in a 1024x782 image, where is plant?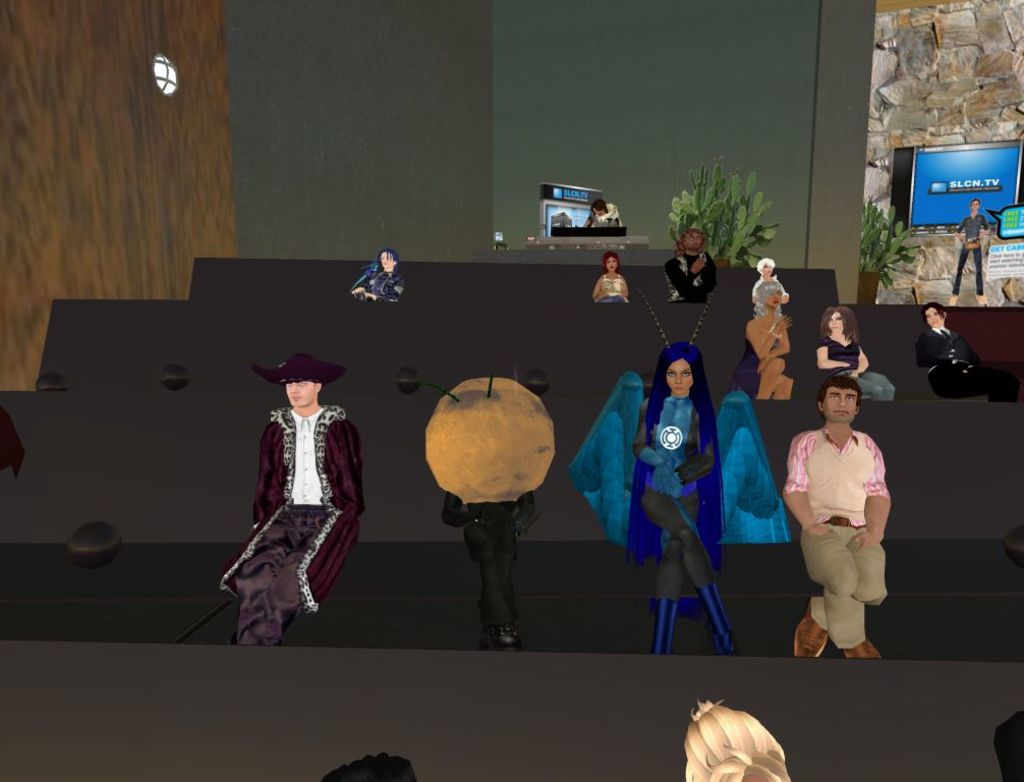
680, 165, 781, 272.
